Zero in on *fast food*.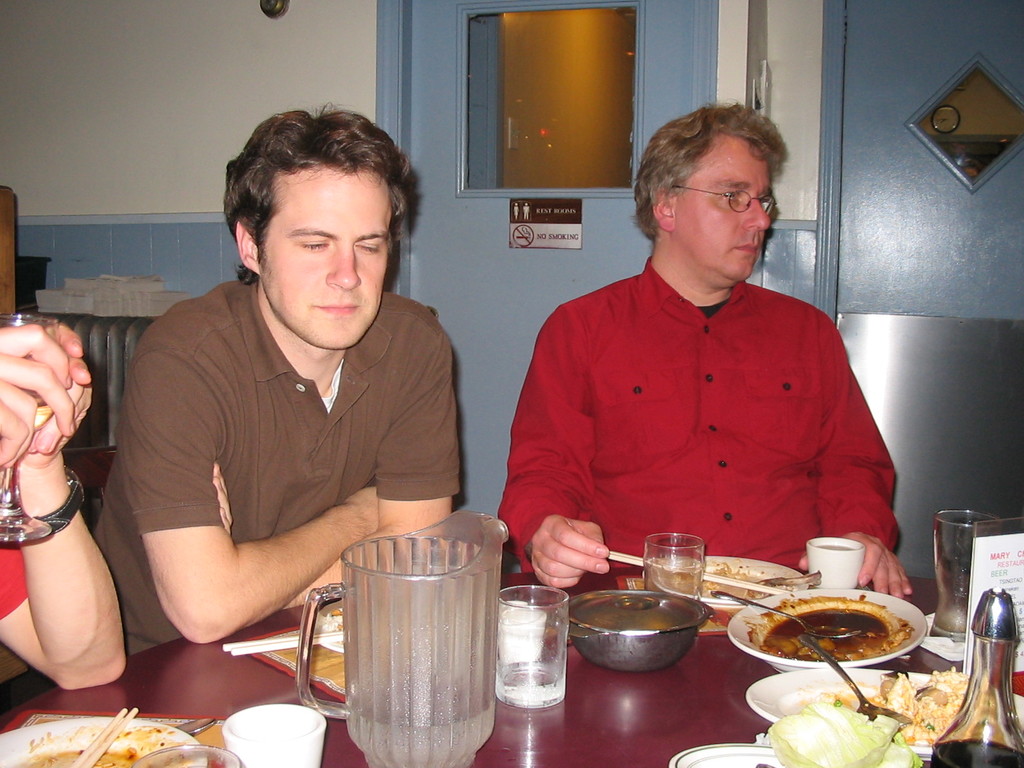
Zeroed in: (736,588,929,685).
